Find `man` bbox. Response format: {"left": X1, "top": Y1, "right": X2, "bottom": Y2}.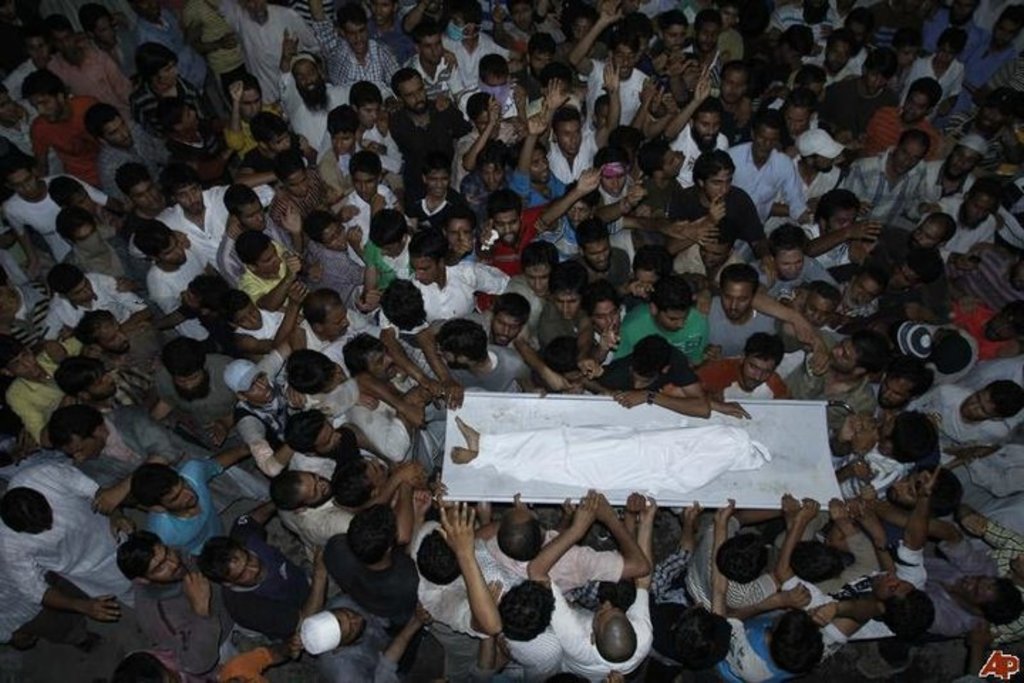
{"left": 226, "top": 534, "right": 306, "bottom": 613}.
